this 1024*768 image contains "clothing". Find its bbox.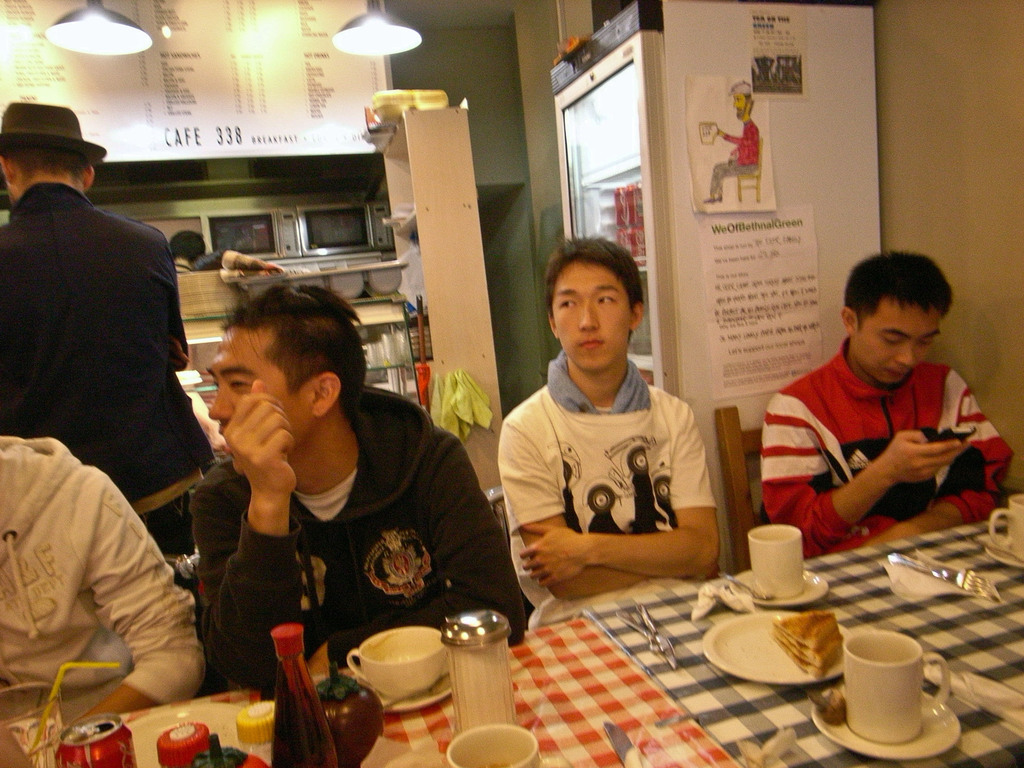
bbox(139, 492, 200, 556).
